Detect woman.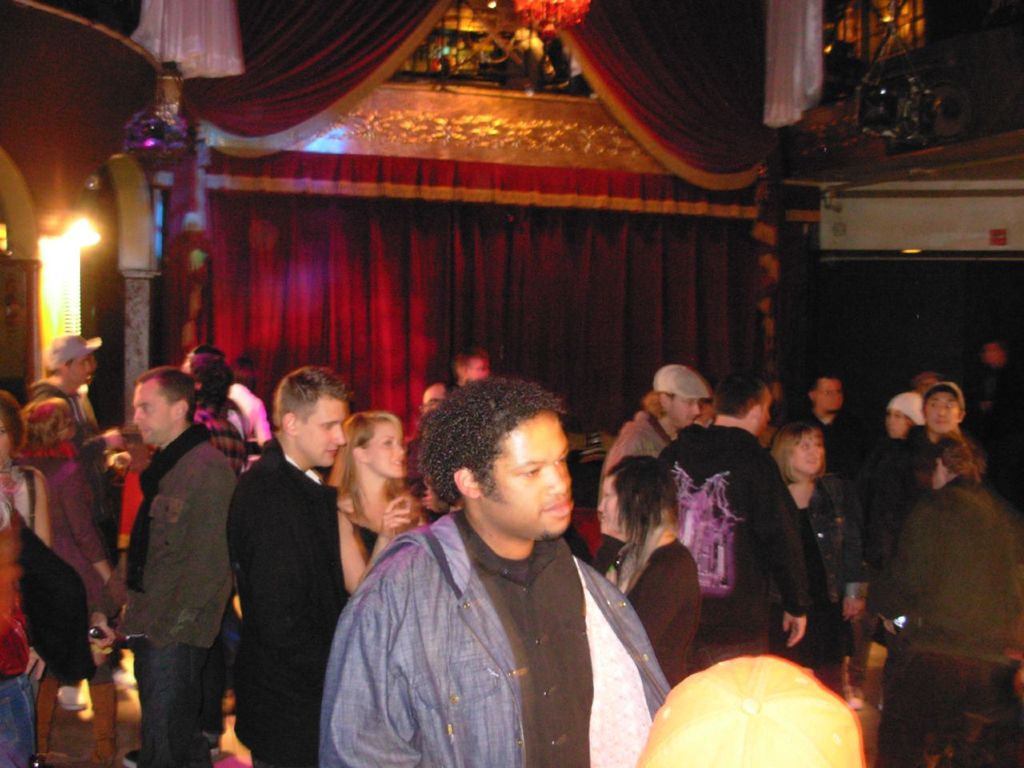
Detected at [x1=602, y1=435, x2=703, y2=744].
